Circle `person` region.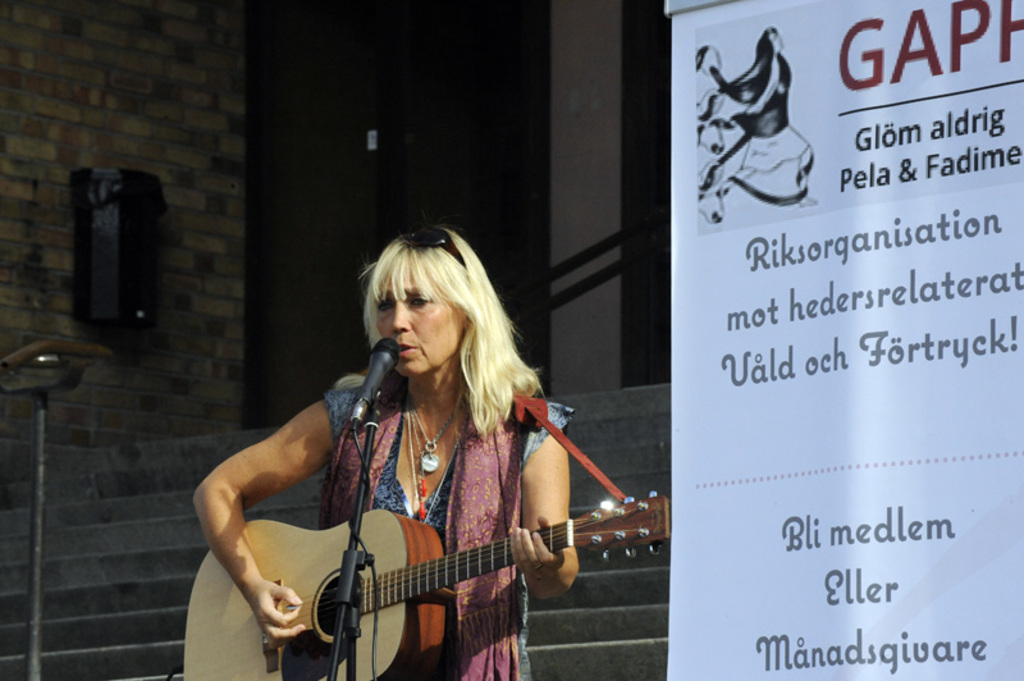
Region: region(189, 228, 576, 680).
